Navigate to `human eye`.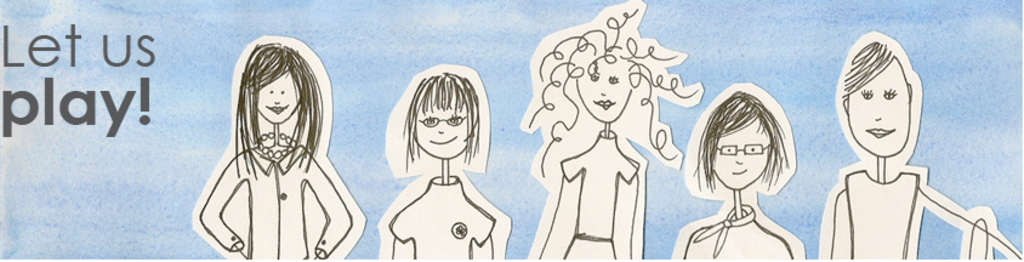
Navigation target: x1=858 y1=85 x2=874 y2=102.
